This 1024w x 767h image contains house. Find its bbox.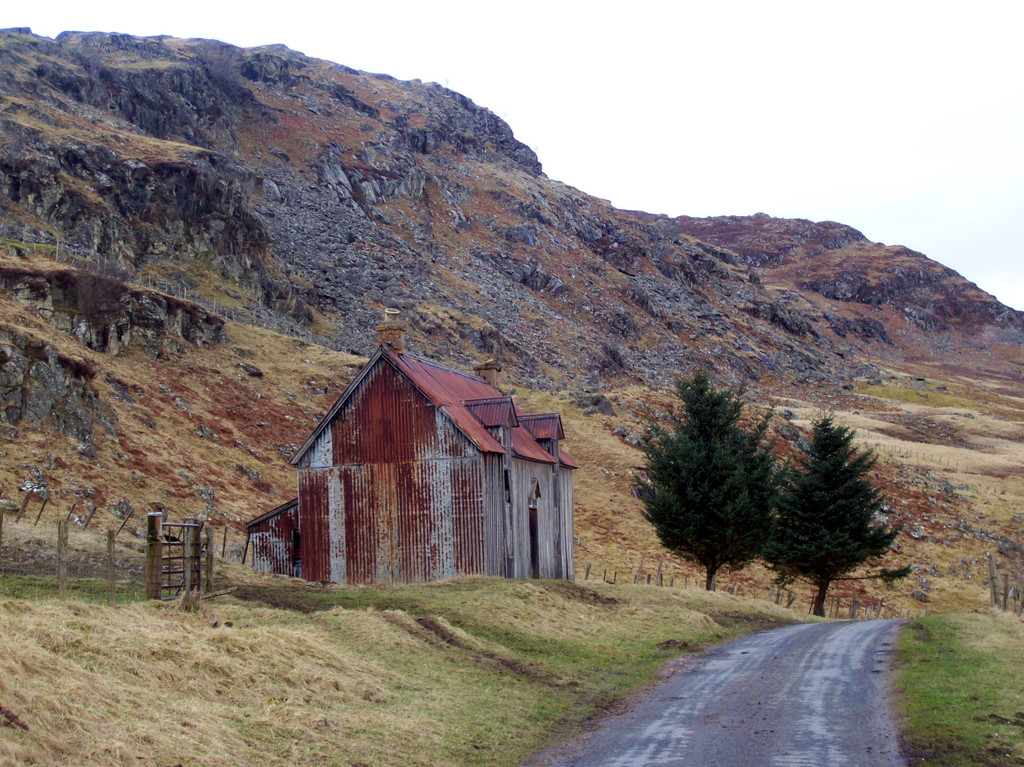
(left=251, top=335, right=578, bottom=610).
